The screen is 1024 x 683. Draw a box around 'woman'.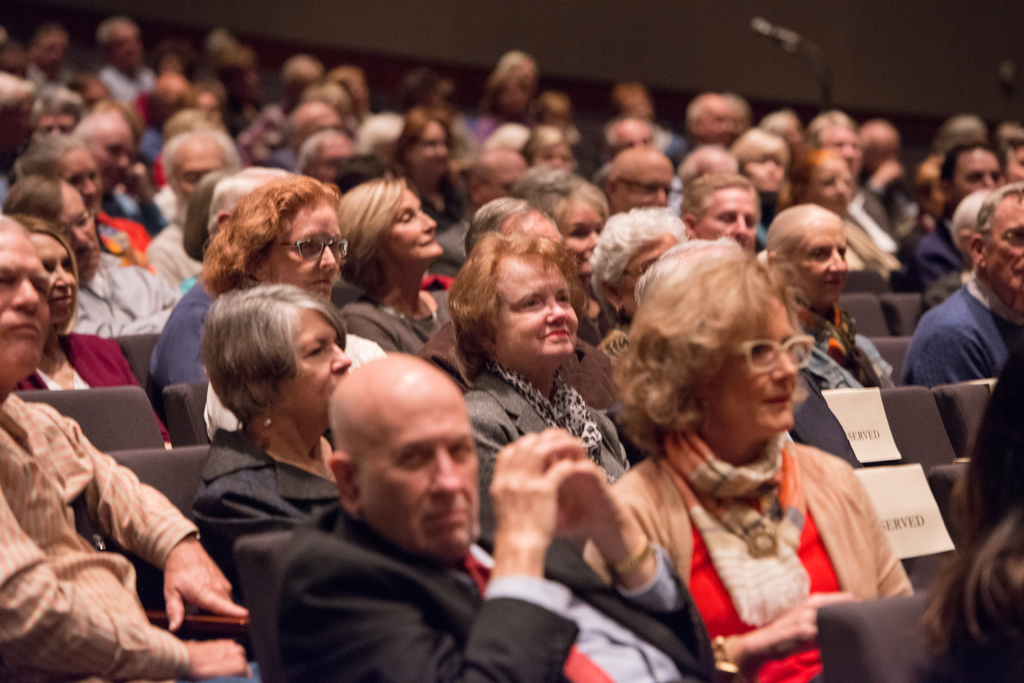
bbox=[15, 214, 173, 453].
